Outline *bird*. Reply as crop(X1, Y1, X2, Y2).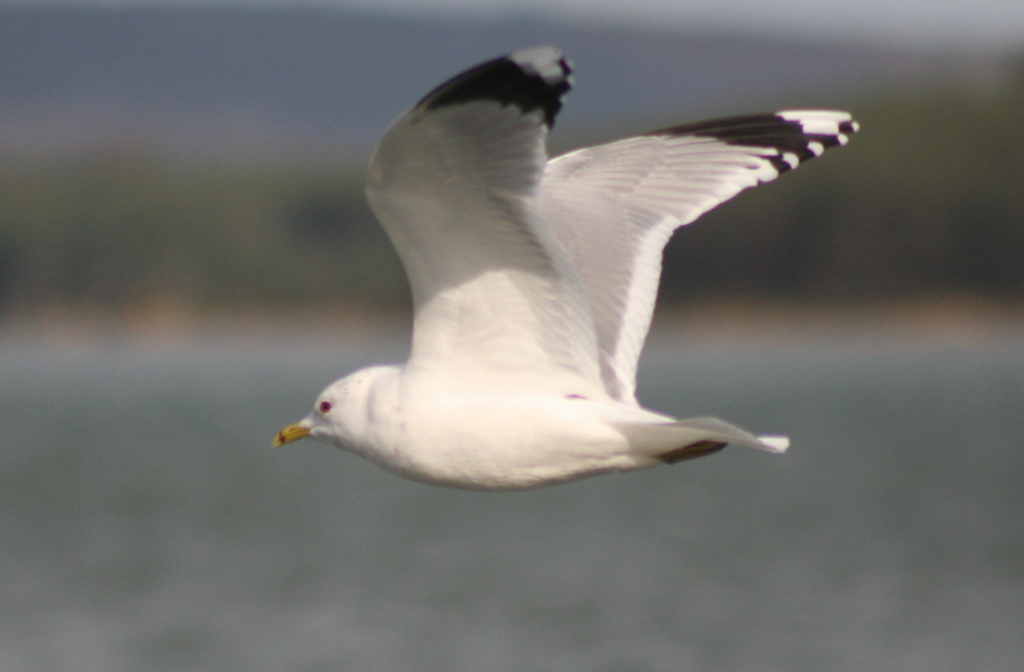
crop(275, 38, 858, 498).
